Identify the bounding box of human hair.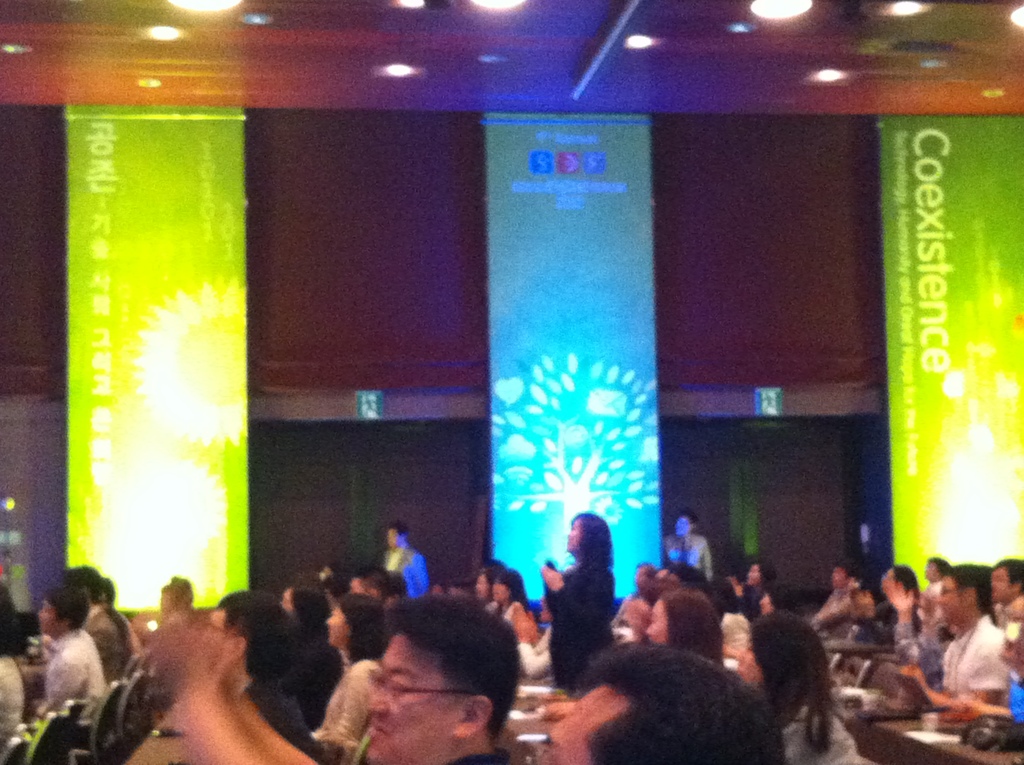
750,611,841,750.
